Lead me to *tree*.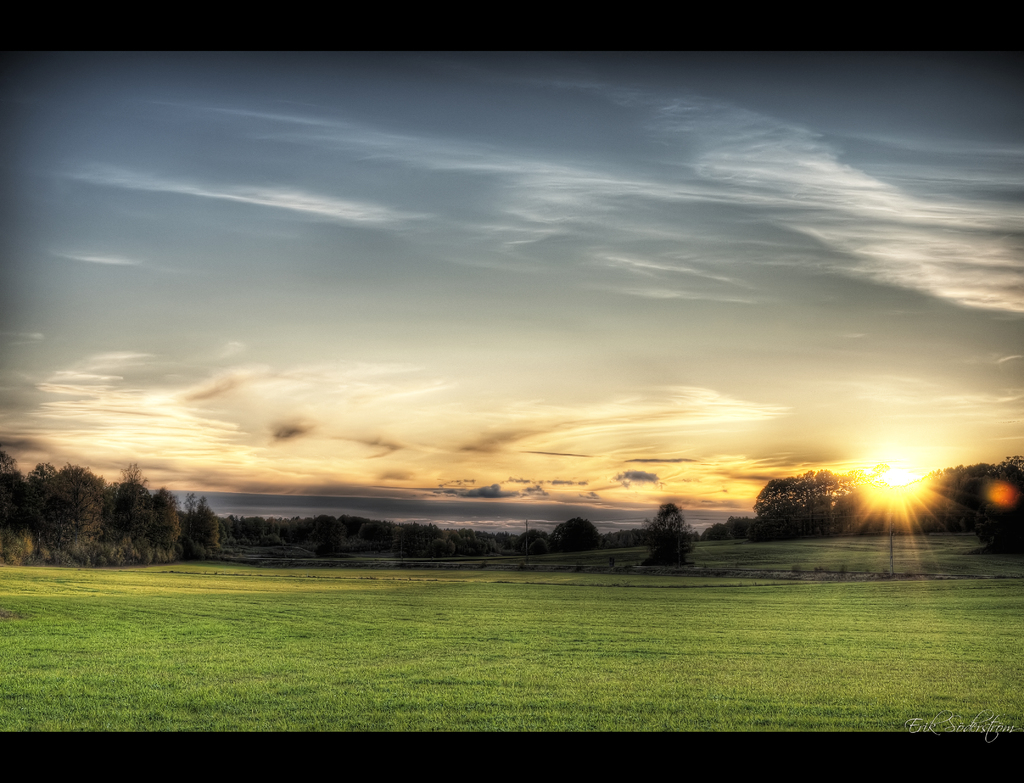
Lead to <region>929, 469, 956, 532</region>.
